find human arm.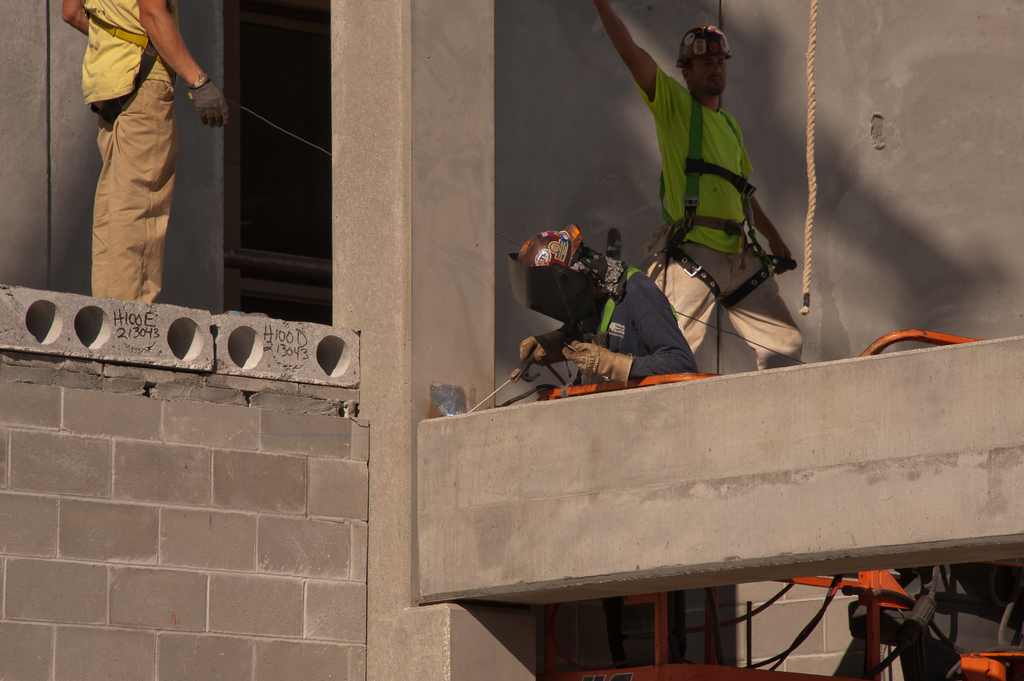
left=745, top=195, right=795, bottom=276.
